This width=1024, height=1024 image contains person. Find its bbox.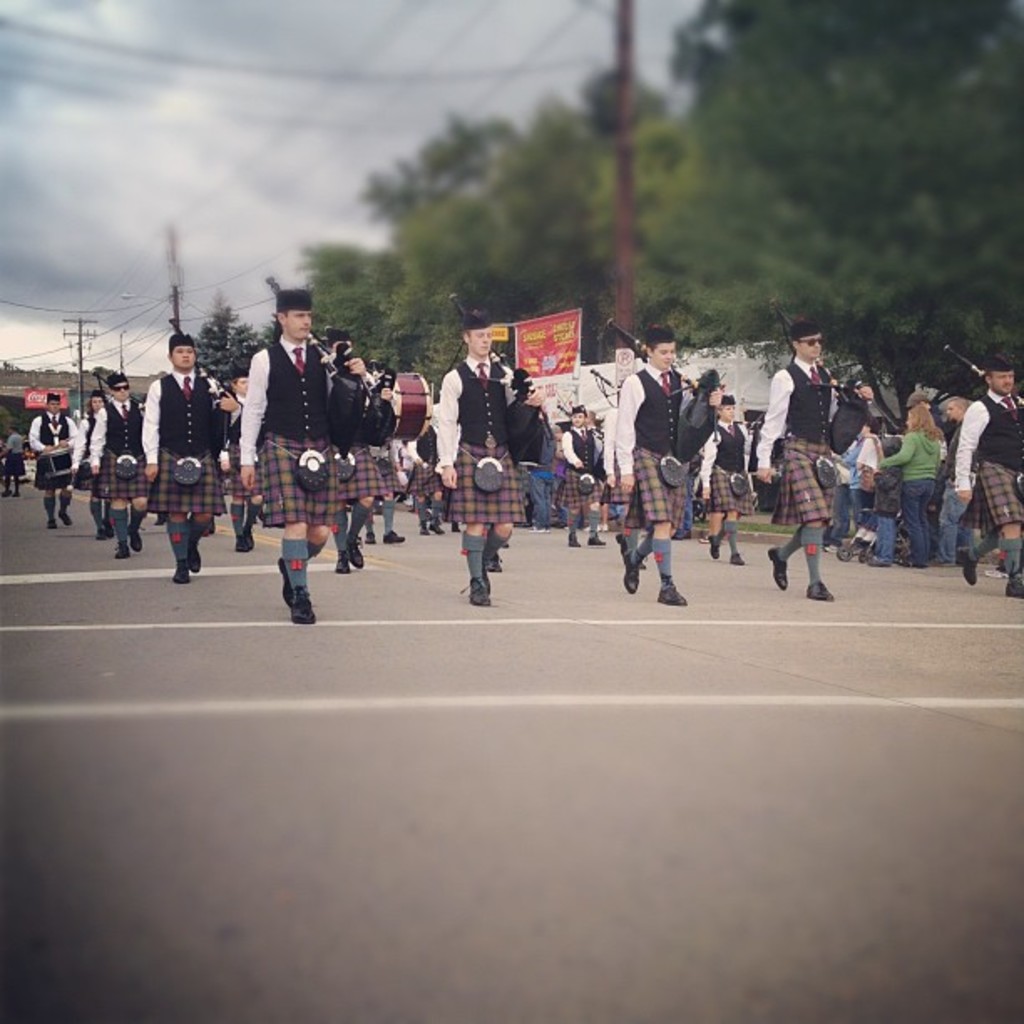
BBox(937, 381, 974, 571).
